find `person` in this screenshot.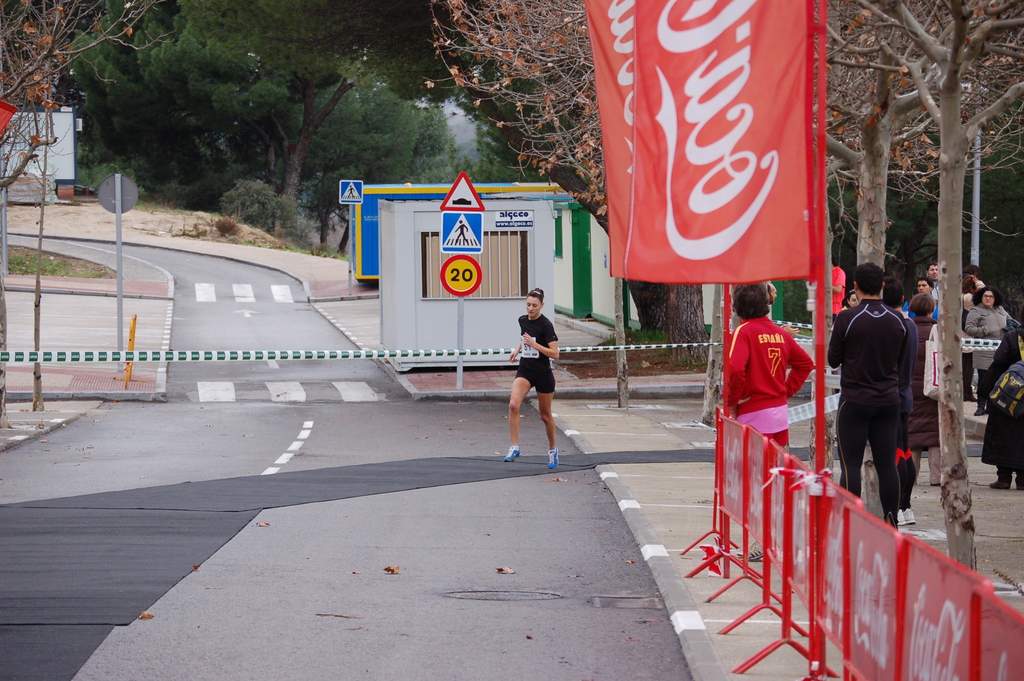
The bounding box for `person` is box=[963, 285, 1012, 388].
